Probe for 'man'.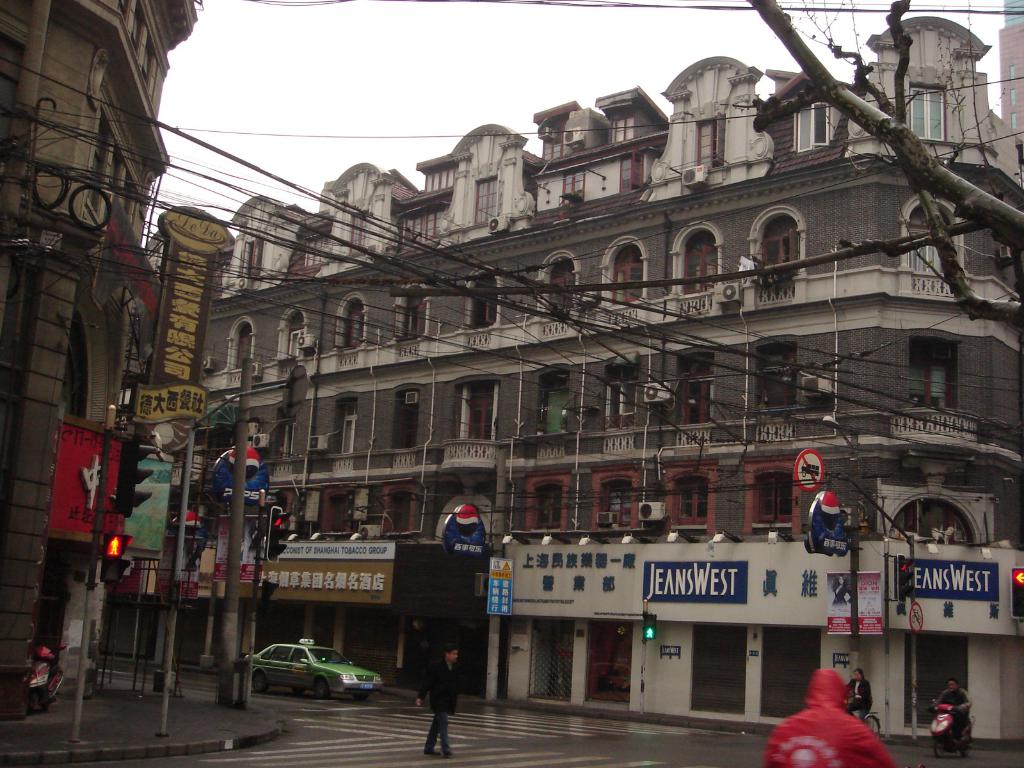
Probe result: {"x1": 410, "y1": 641, "x2": 463, "y2": 762}.
